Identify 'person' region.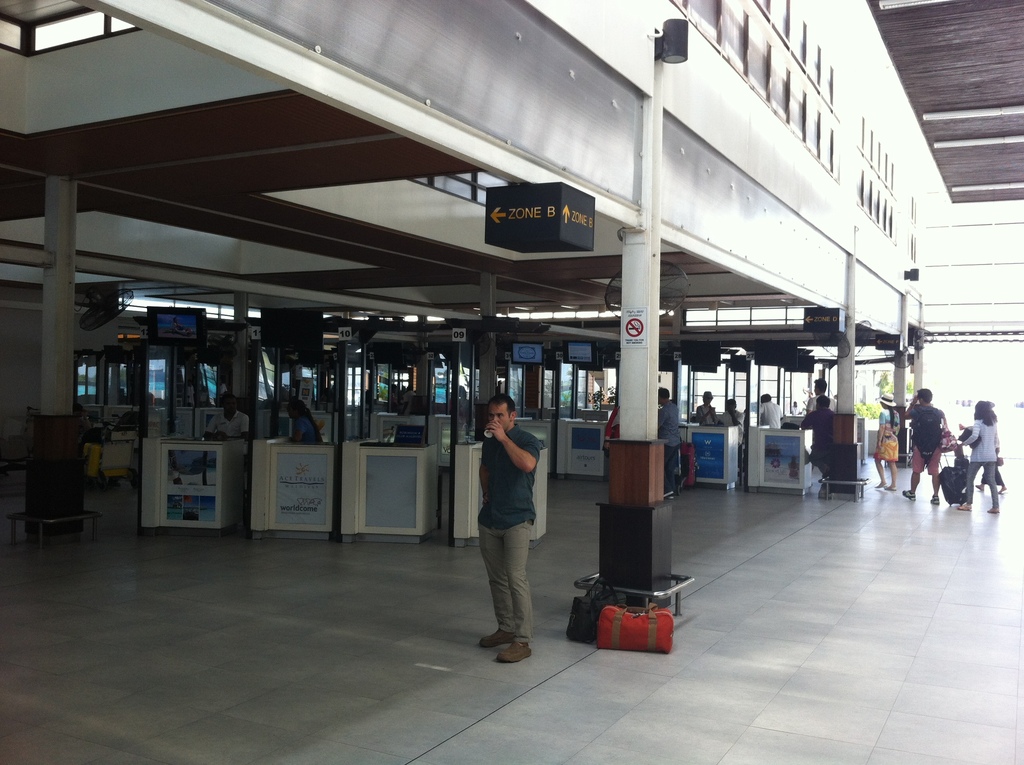
Region: crop(869, 389, 900, 488).
